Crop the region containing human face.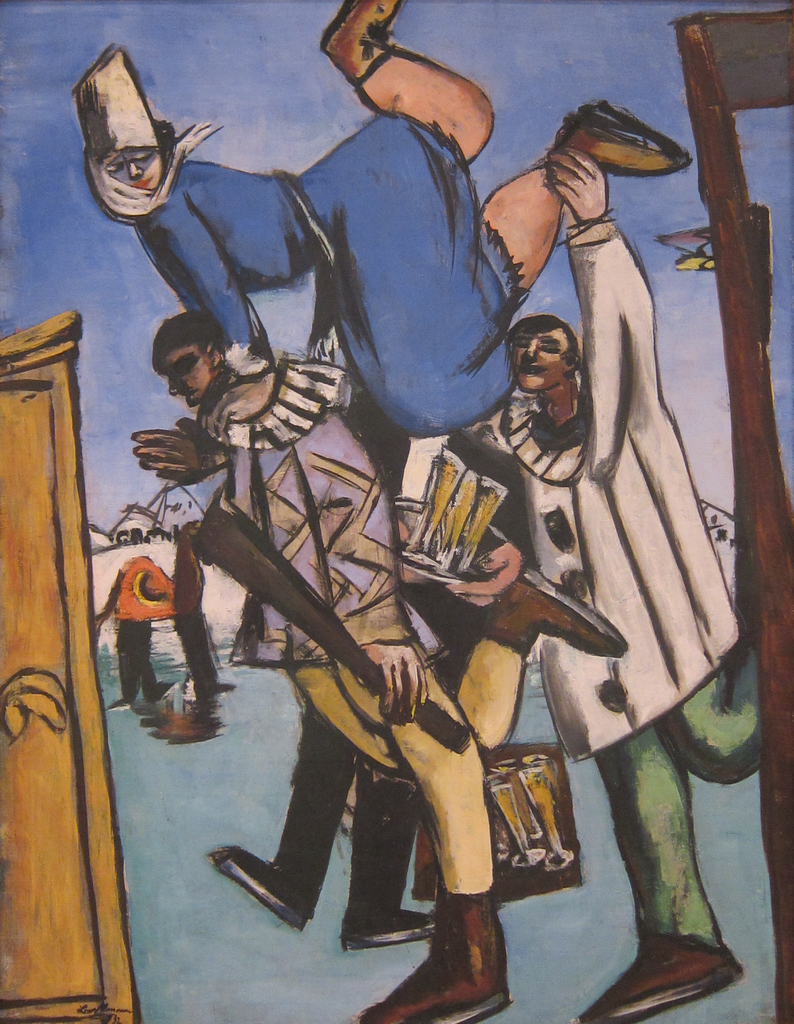
Crop region: select_region(161, 349, 216, 394).
